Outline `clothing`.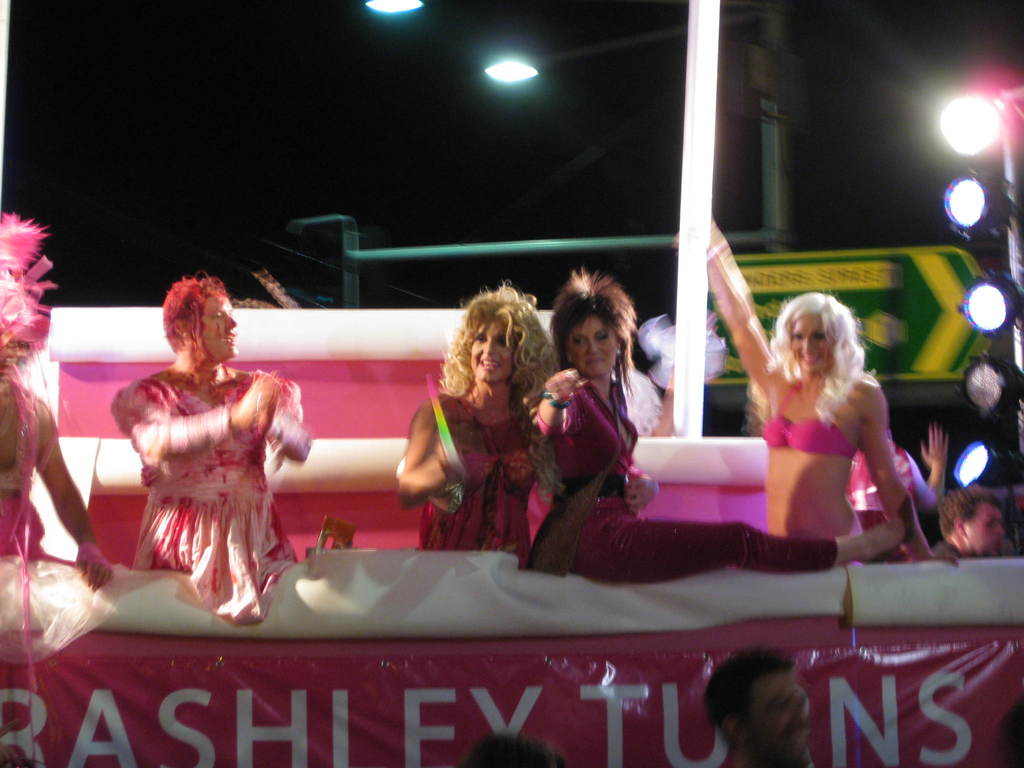
Outline: [762, 373, 858, 458].
